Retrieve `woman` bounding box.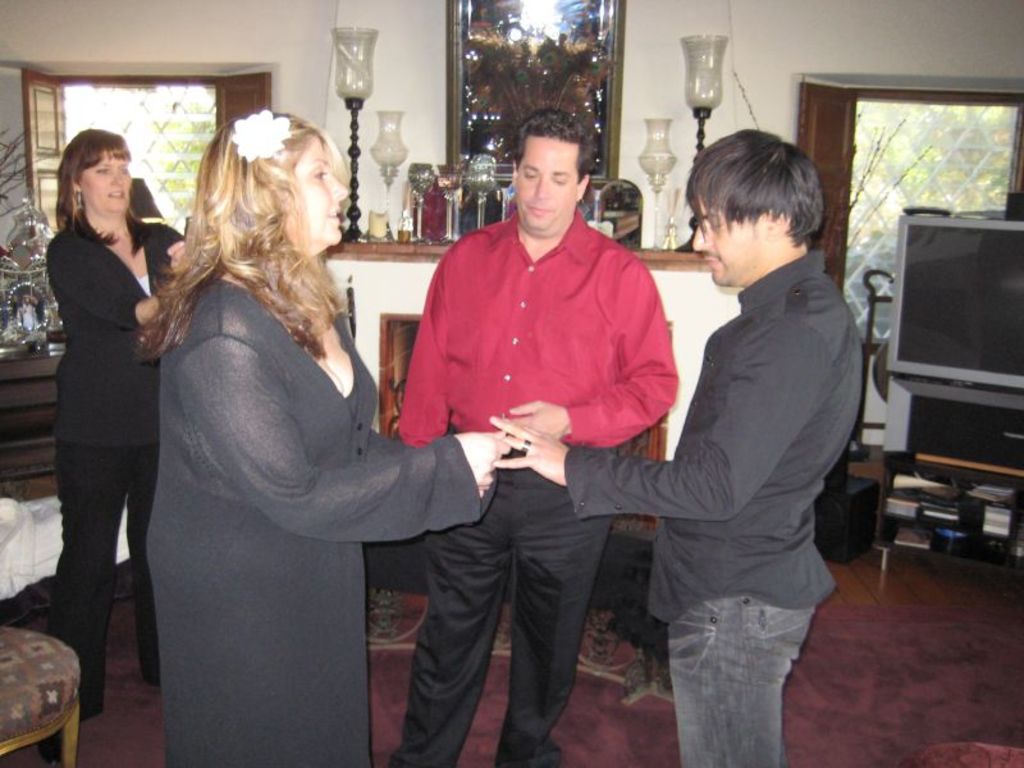
Bounding box: (41, 122, 188, 732).
